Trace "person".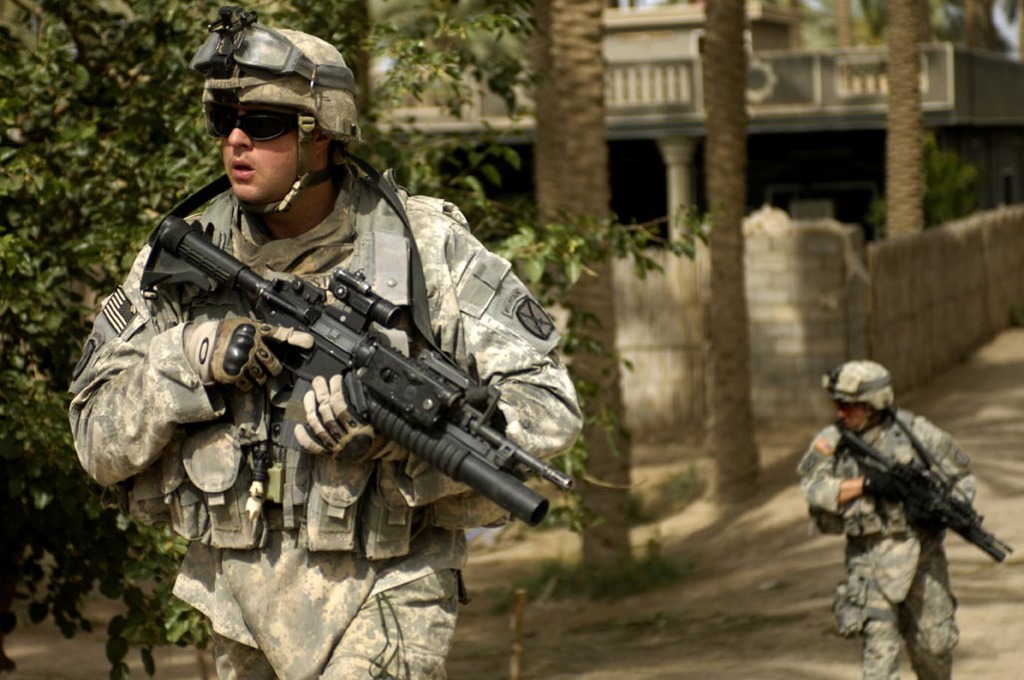
Traced to box=[827, 369, 1005, 679].
